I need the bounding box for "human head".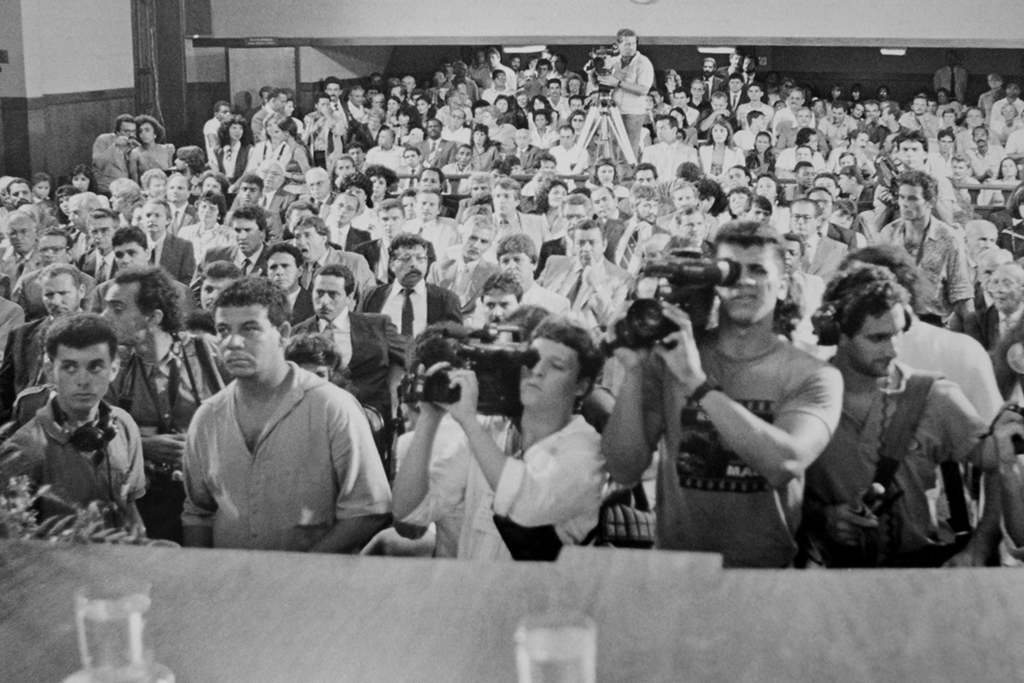
Here it is: {"left": 704, "top": 91, "right": 730, "bottom": 116}.
